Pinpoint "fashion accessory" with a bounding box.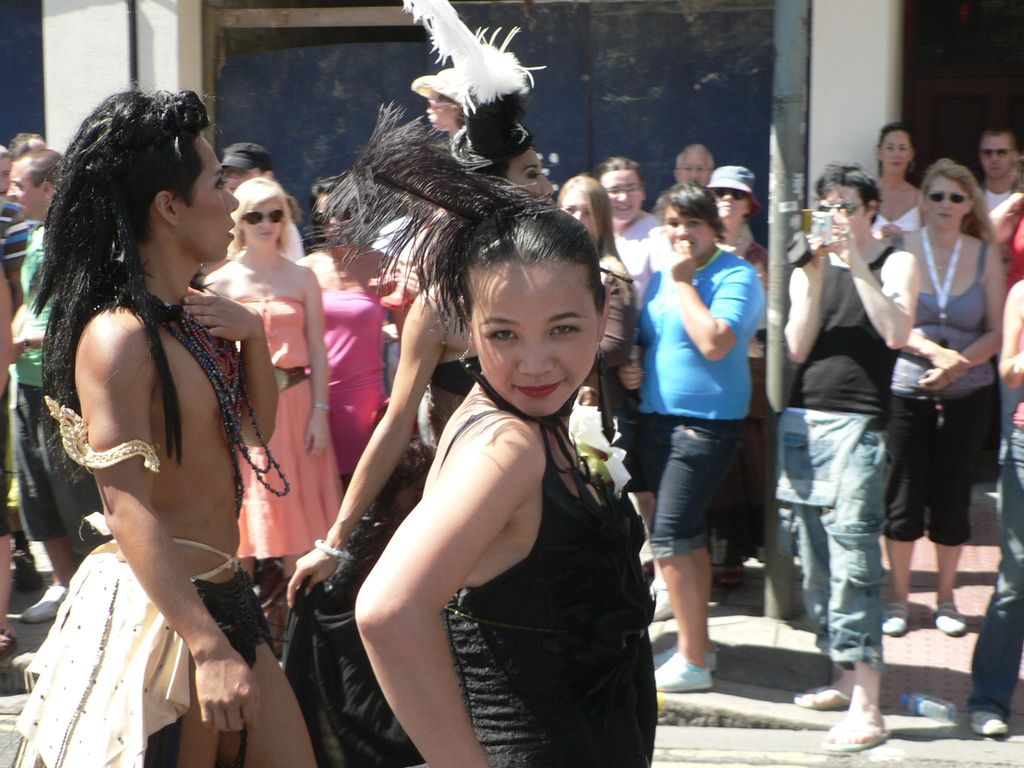
select_region(276, 365, 309, 392).
